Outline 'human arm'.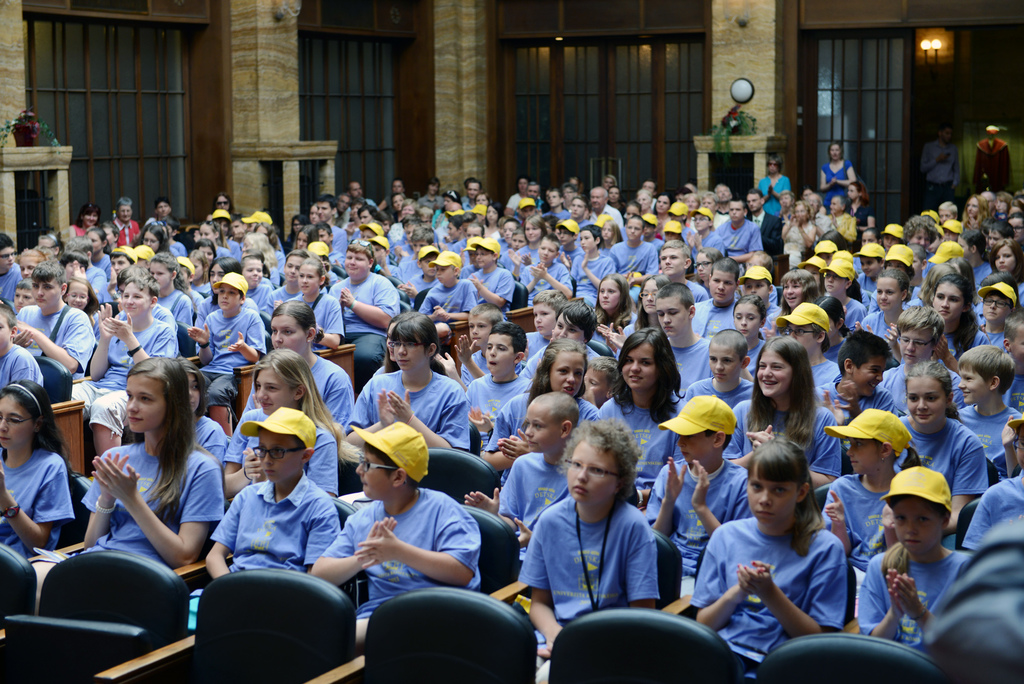
Outline: region(853, 553, 898, 646).
